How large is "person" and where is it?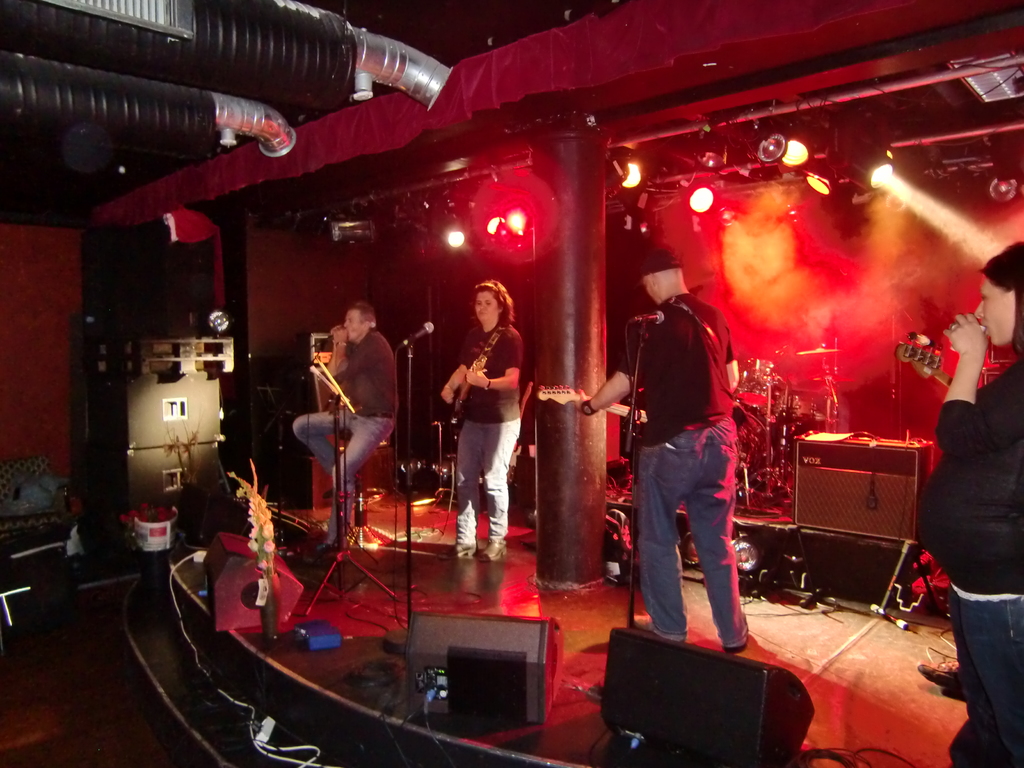
Bounding box: bbox(575, 250, 749, 648).
